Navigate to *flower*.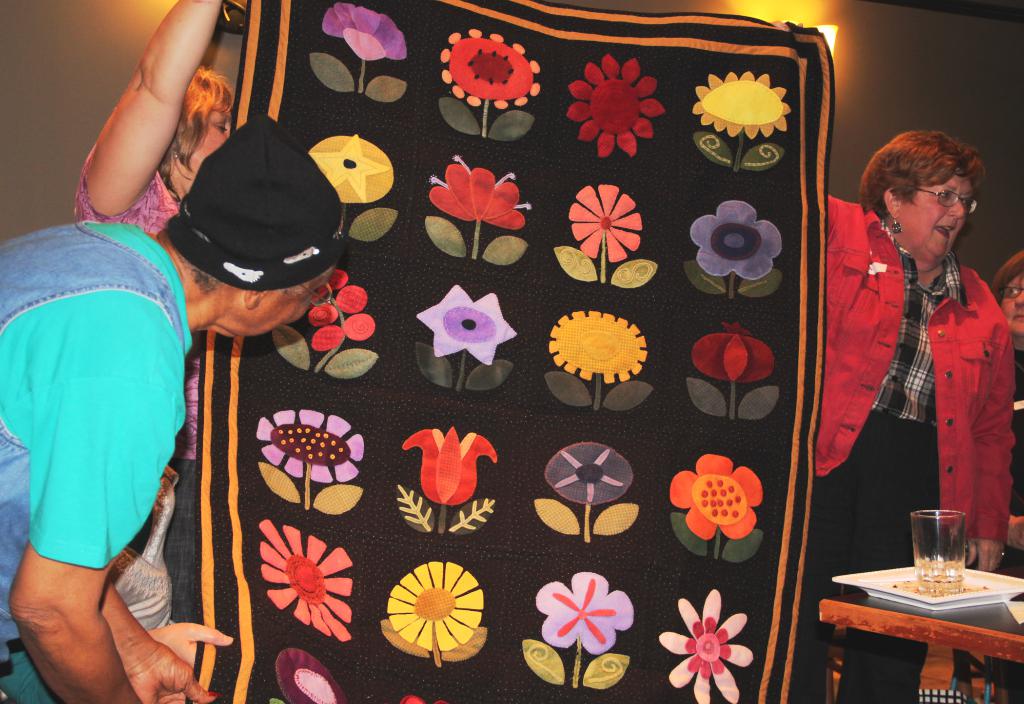
Navigation target: BBox(389, 557, 488, 644).
